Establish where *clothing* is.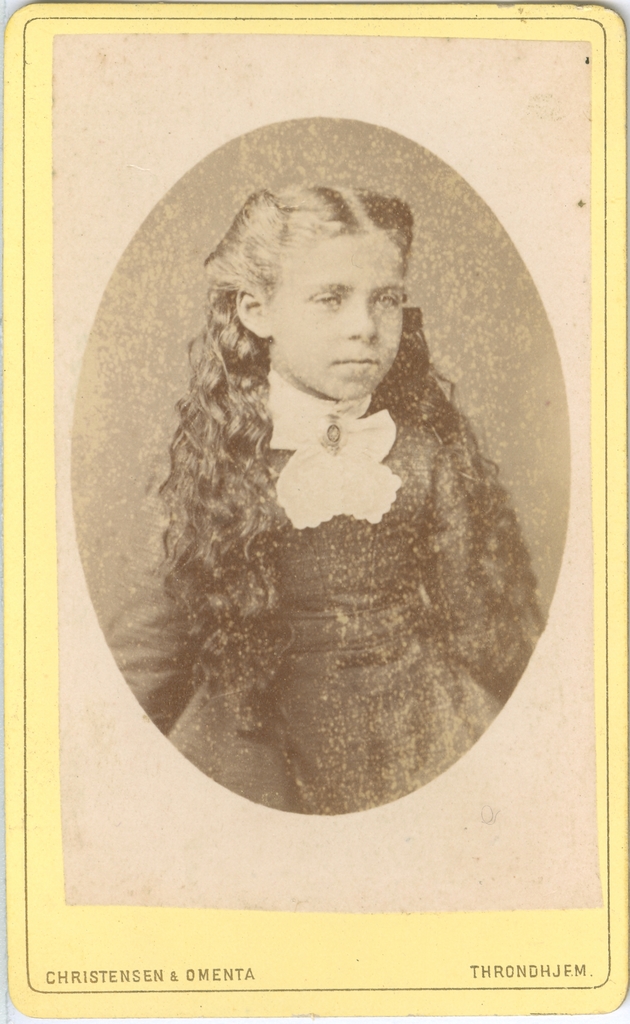
Established at (131,307,539,787).
